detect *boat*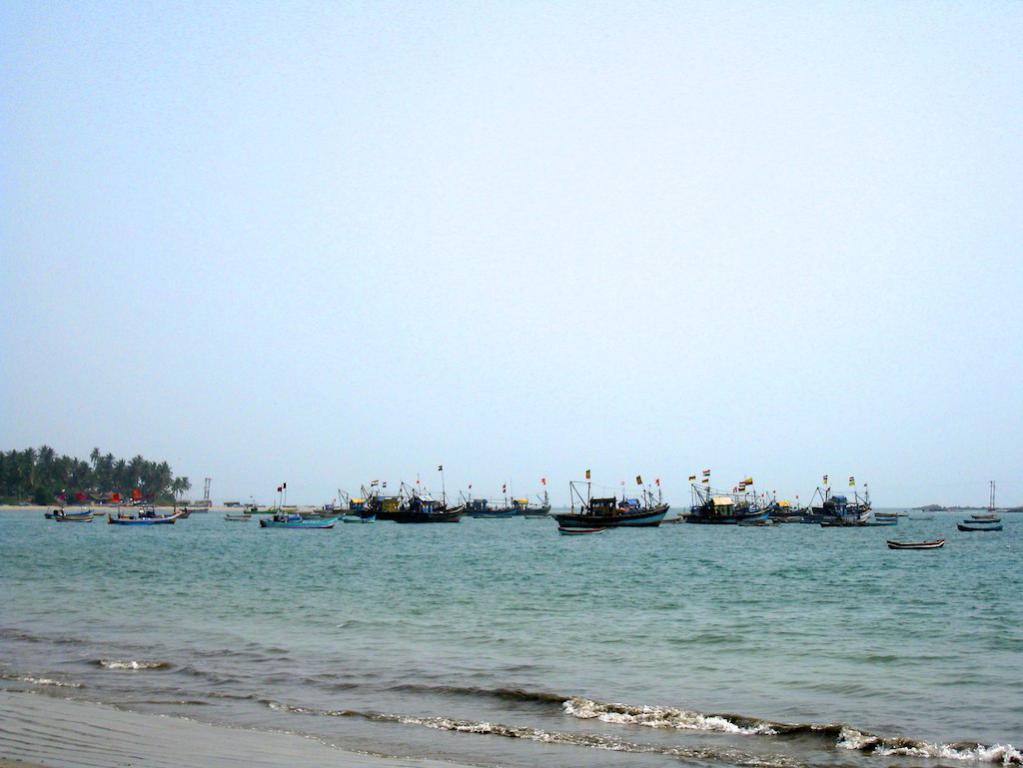
(left=819, top=519, right=861, bottom=525)
